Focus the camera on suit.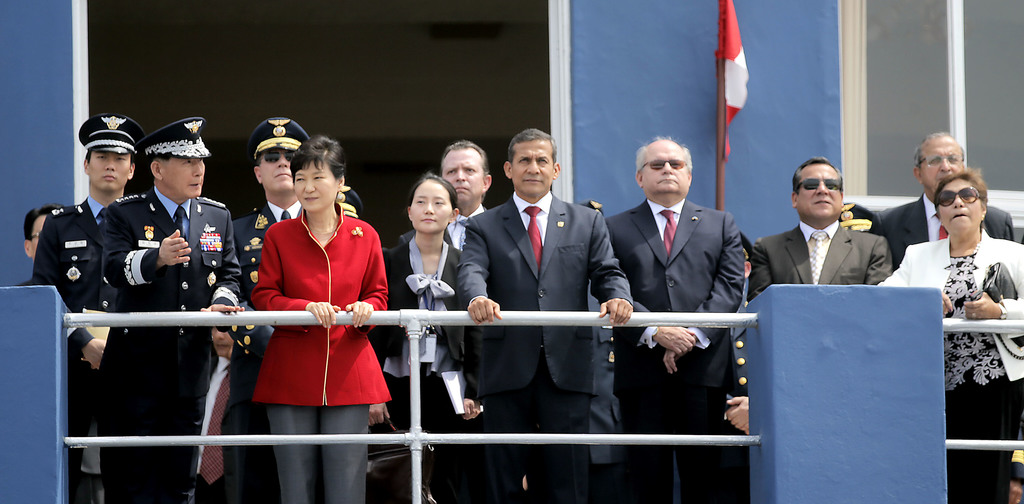
Focus region: rect(748, 218, 892, 304).
